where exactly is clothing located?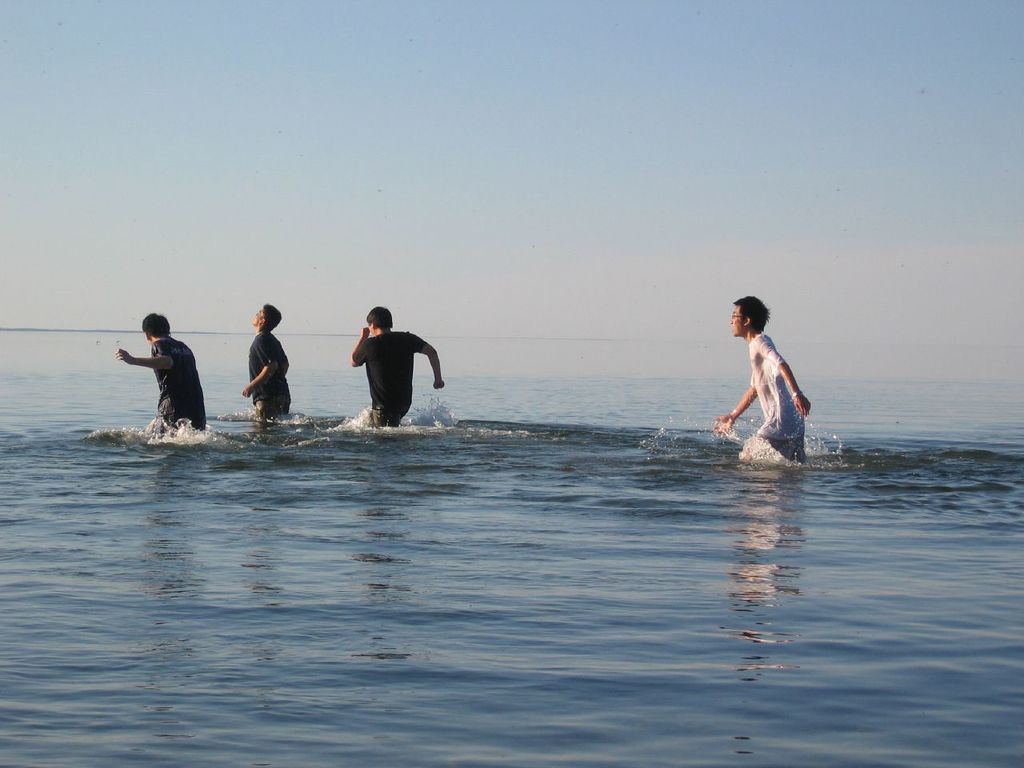
Its bounding box is bbox=(747, 334, 825, 458).
